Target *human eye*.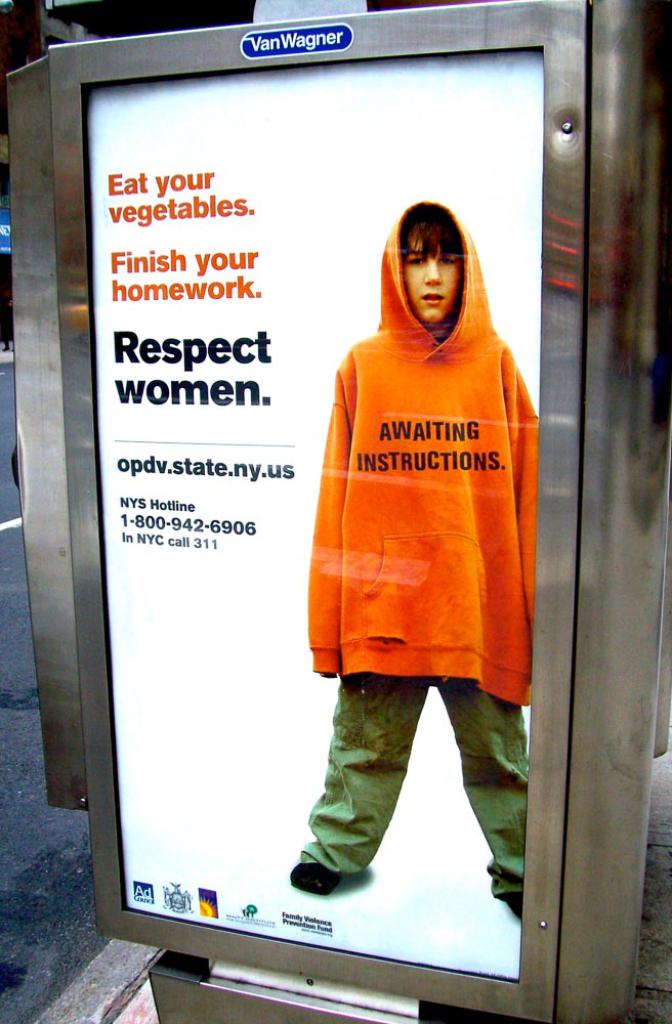
Target region: [x1=408, y1=255, x2=425, y2=265].
